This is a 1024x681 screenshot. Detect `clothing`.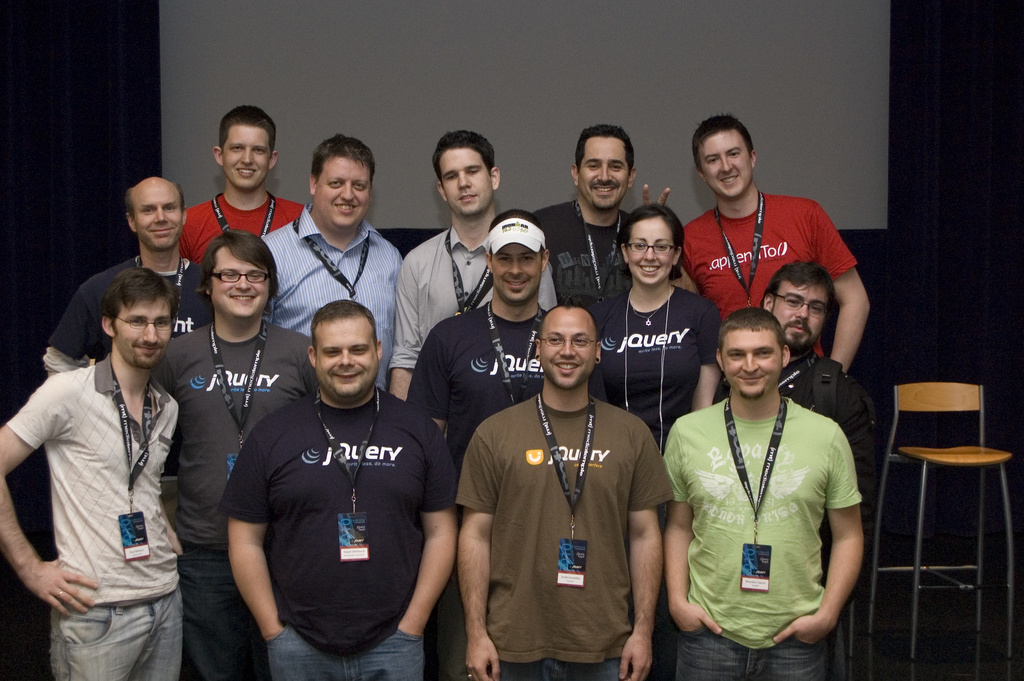
crop(257, 201, 397, 390).
